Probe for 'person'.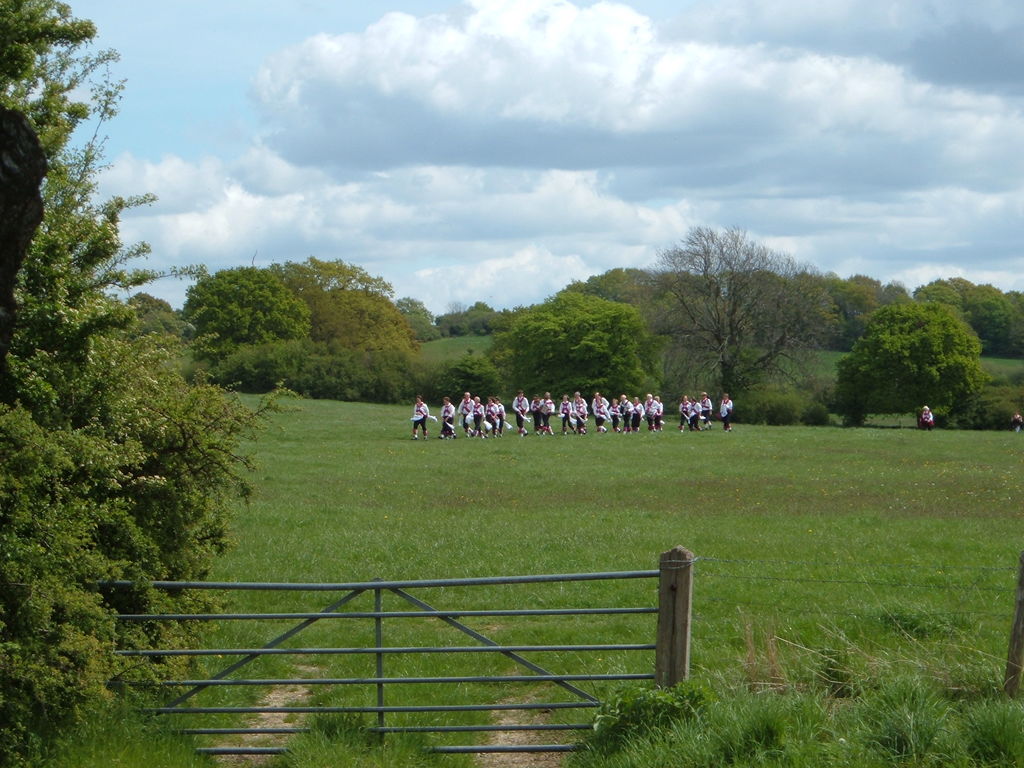
Probe result: l=920, t=402, r=934, b=424.
